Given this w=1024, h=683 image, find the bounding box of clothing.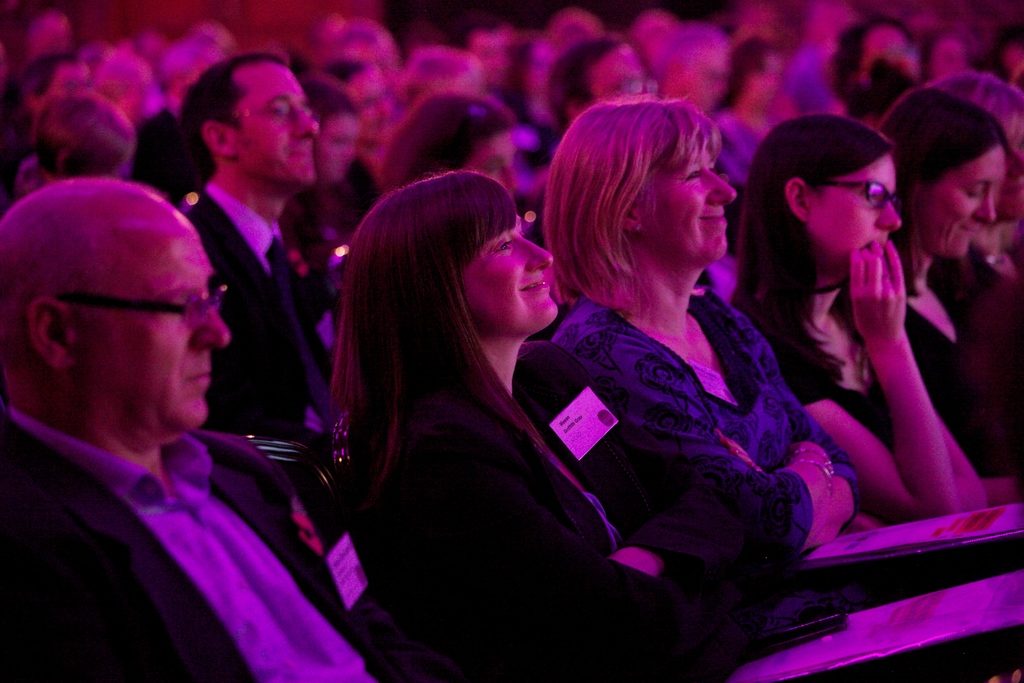
bbox=(719, 292, 1023, 457).
